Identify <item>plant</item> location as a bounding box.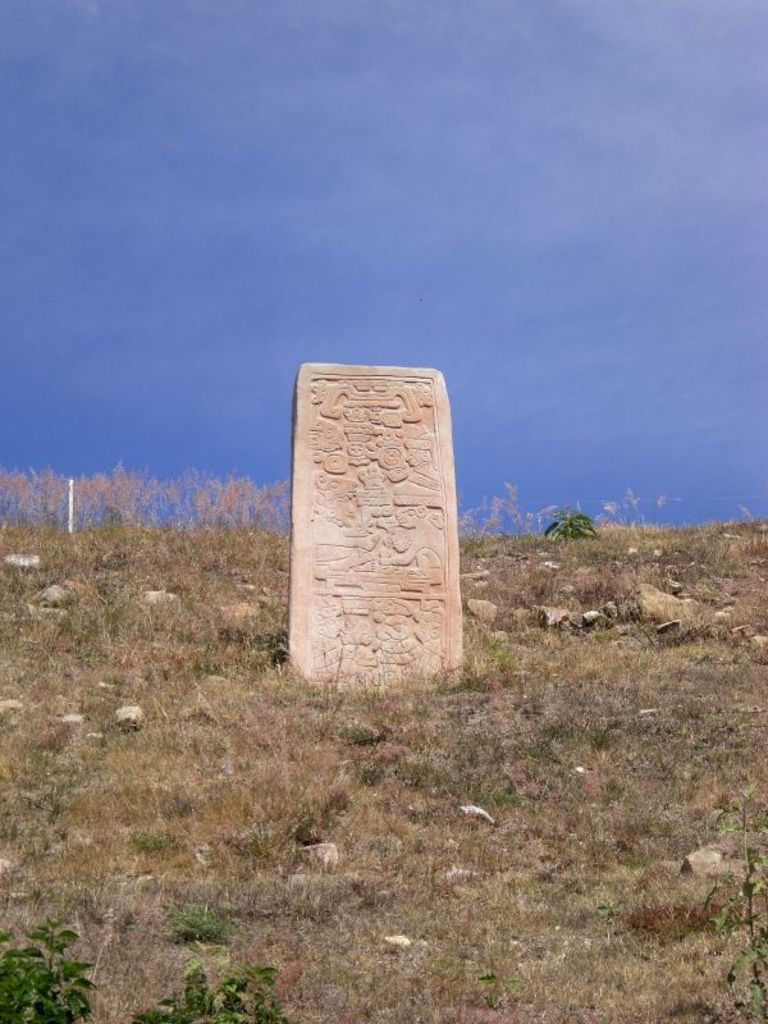
bbox=[8, 901, 88, 998].
